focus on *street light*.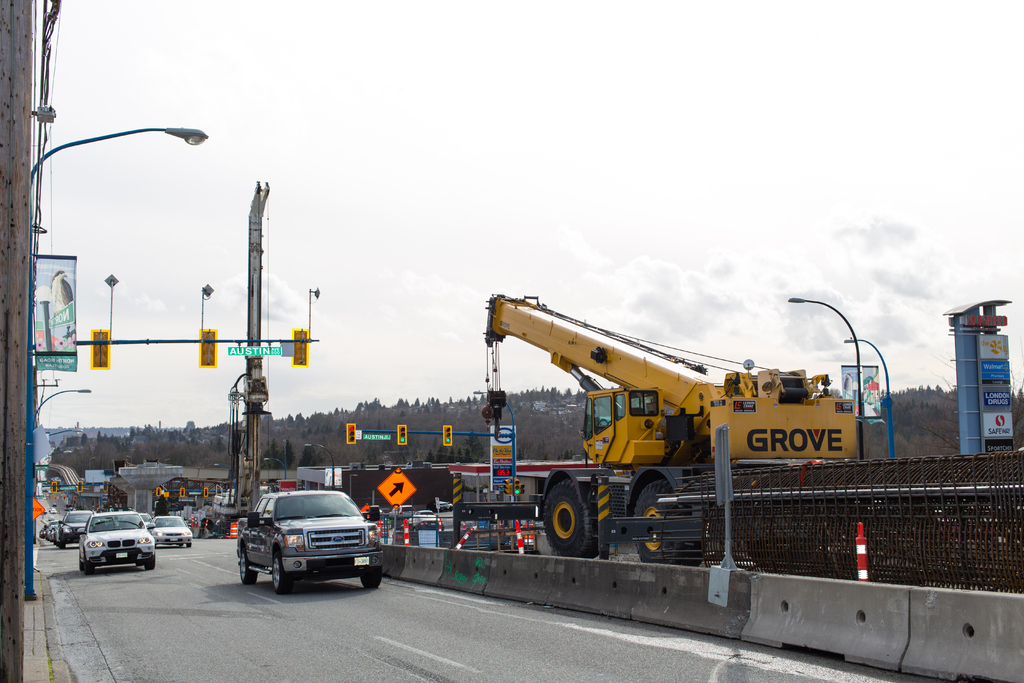
Focused at region(840, 339, 899, 465).
